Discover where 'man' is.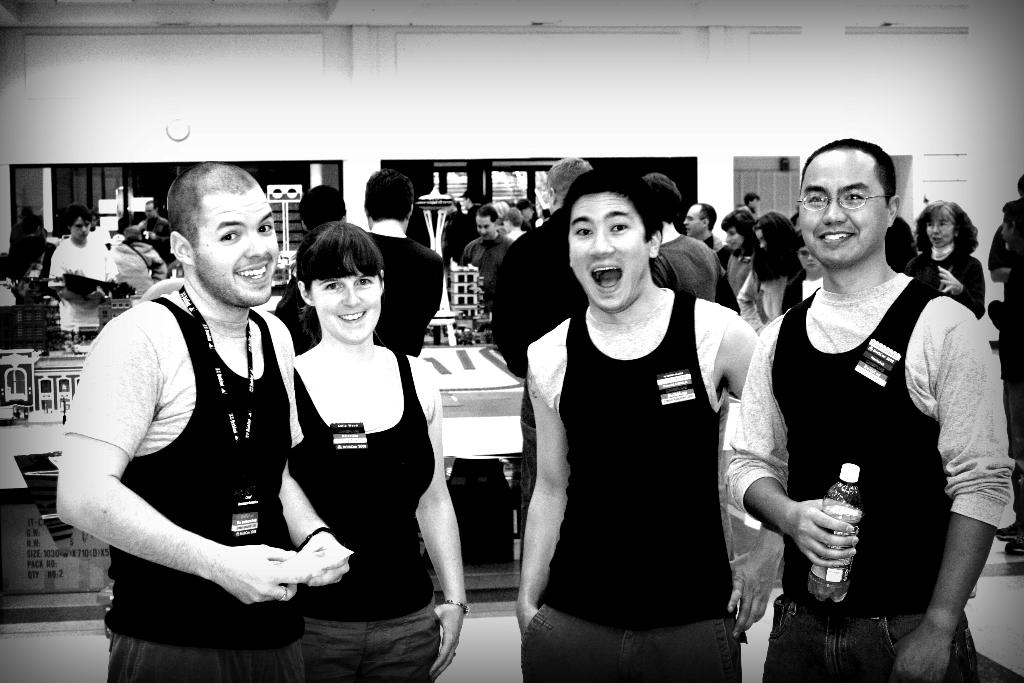
Discovered at Rect(266, 176, 369, 351).
